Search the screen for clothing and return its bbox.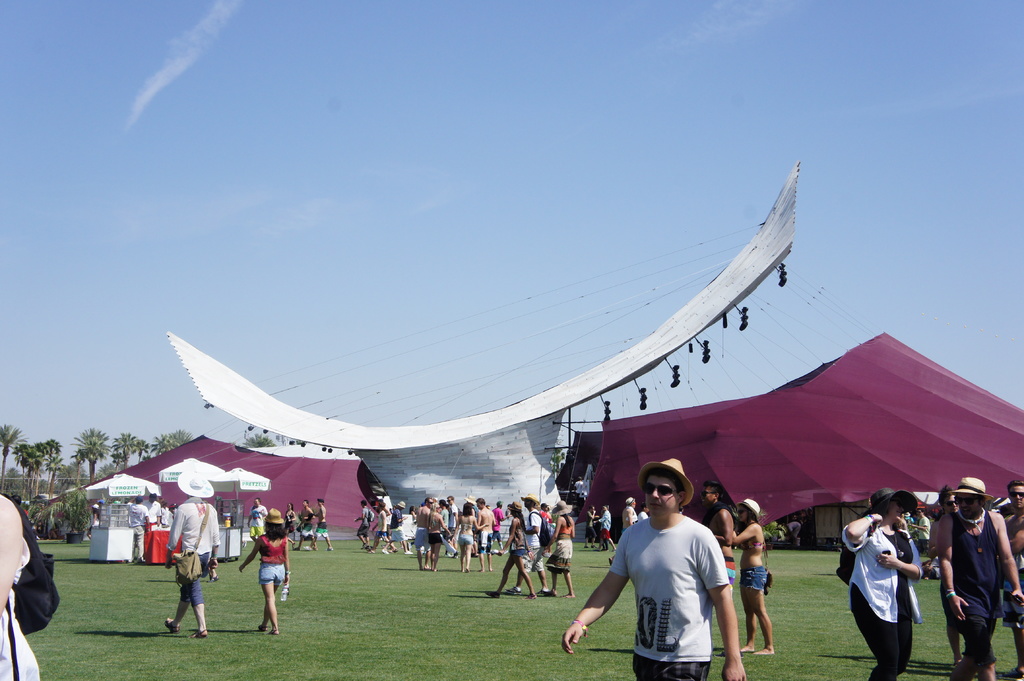
Found: <region>502, 514, 521, 569</region>.
